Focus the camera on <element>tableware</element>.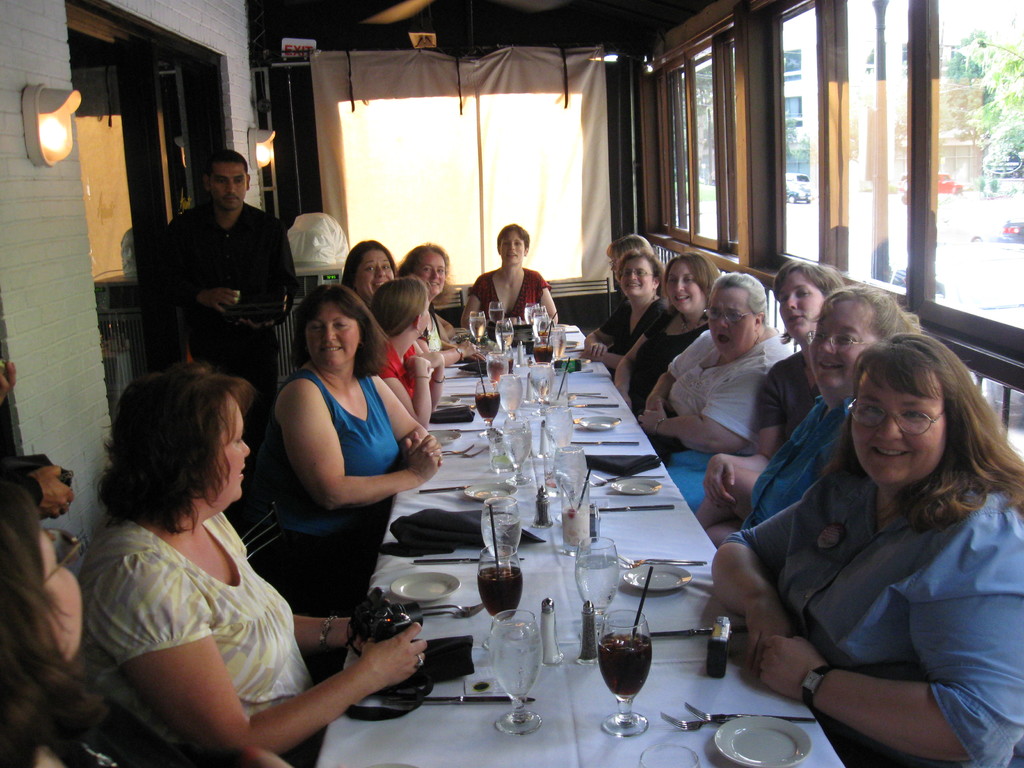
Focus region: <box>418,609,470,614</box>.
